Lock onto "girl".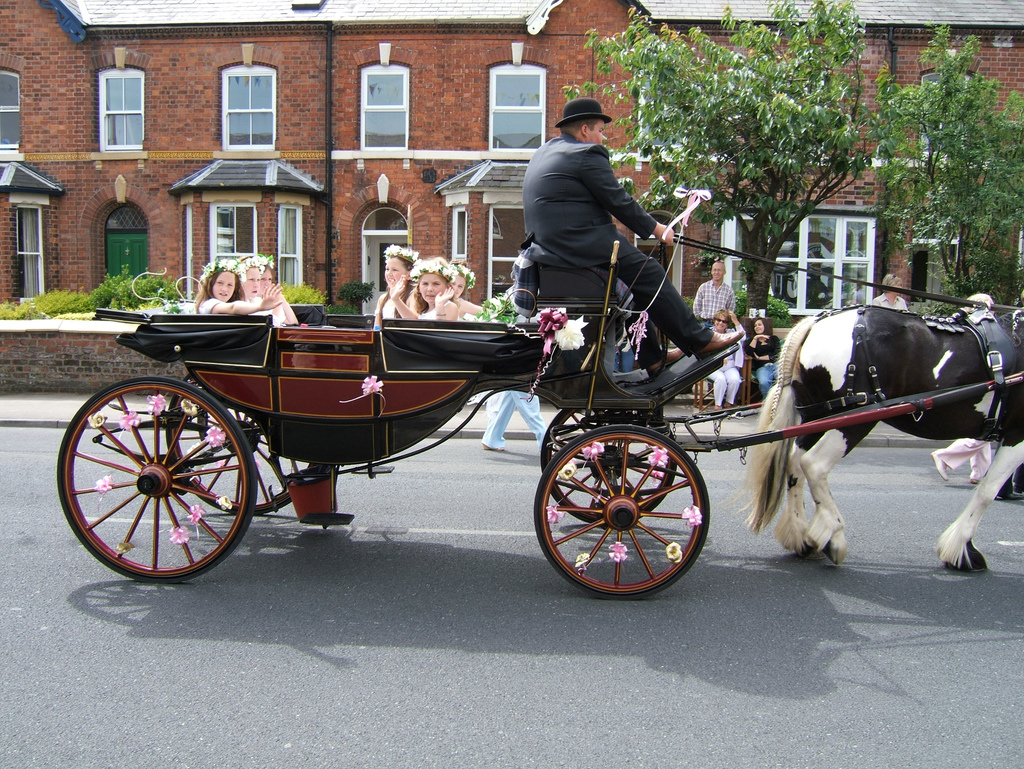
Locked: l=744, t=313, r=778, b=388.
